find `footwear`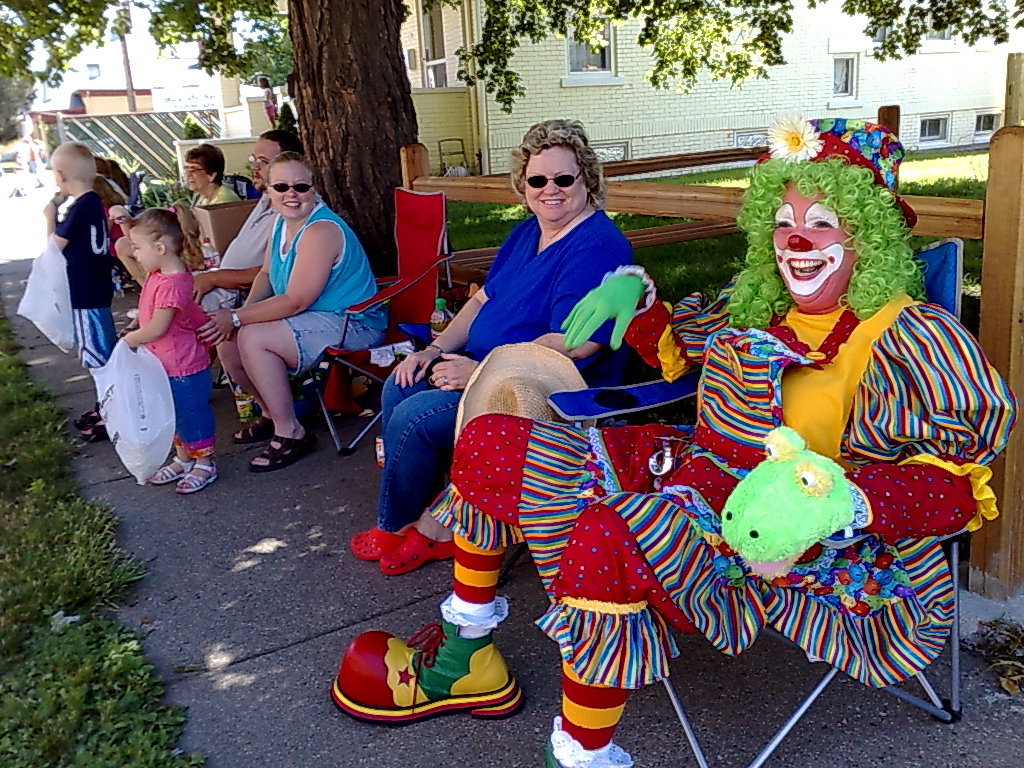
Rect(328, 623, 506, 716)
